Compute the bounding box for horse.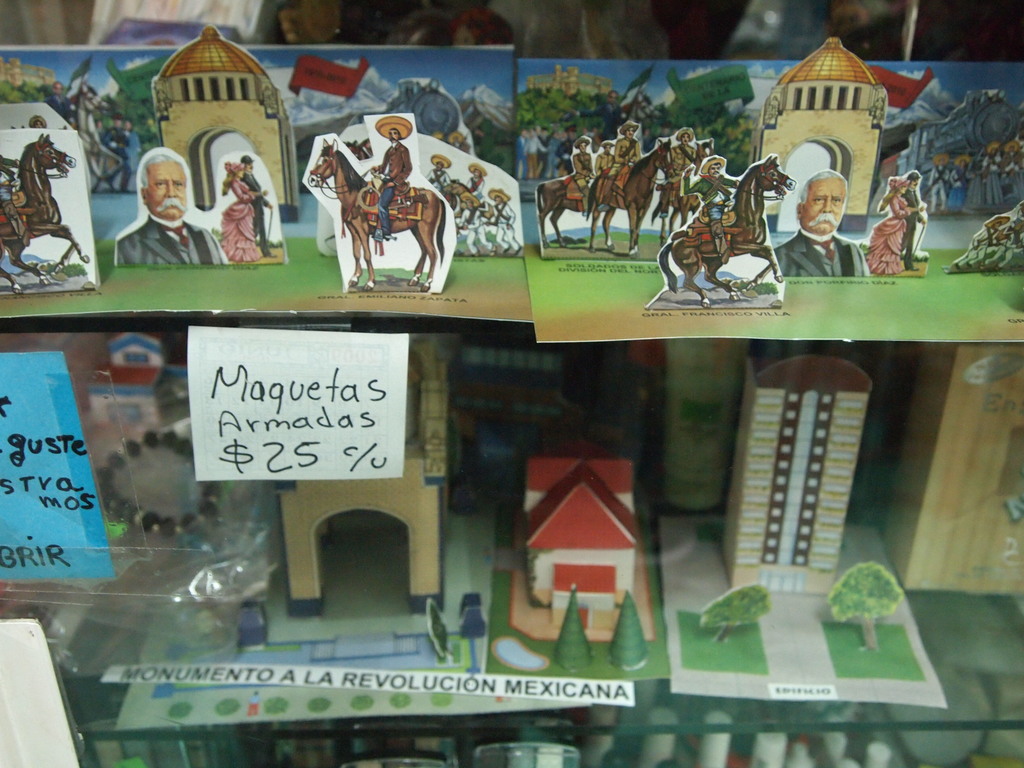
(left=534, top=175, right=596, bottom=250).
